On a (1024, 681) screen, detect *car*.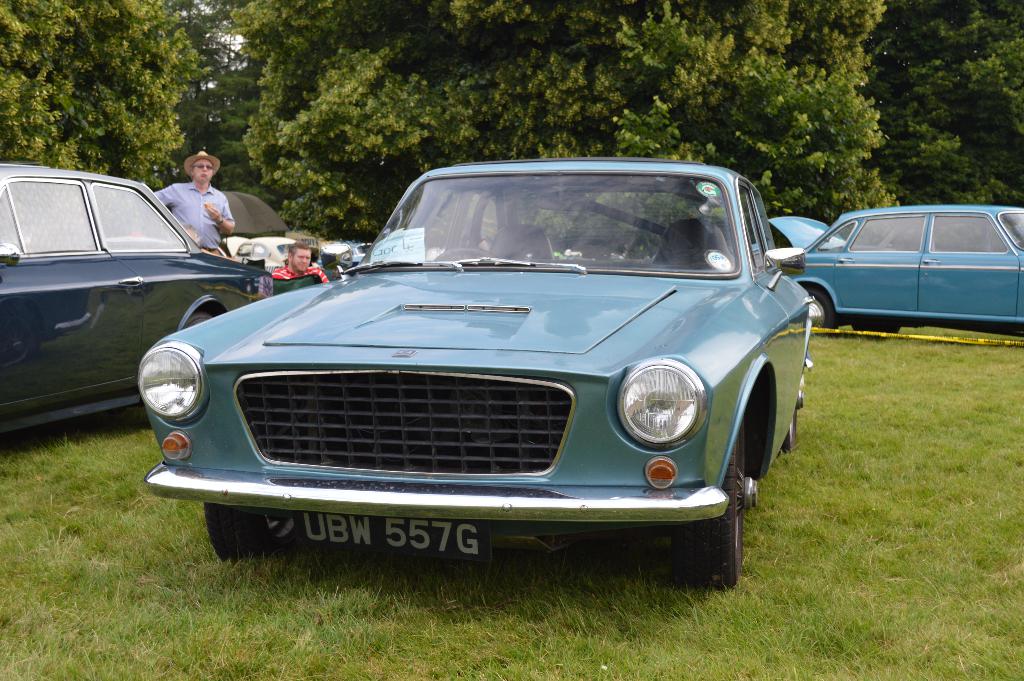
764 200 1023 332.
